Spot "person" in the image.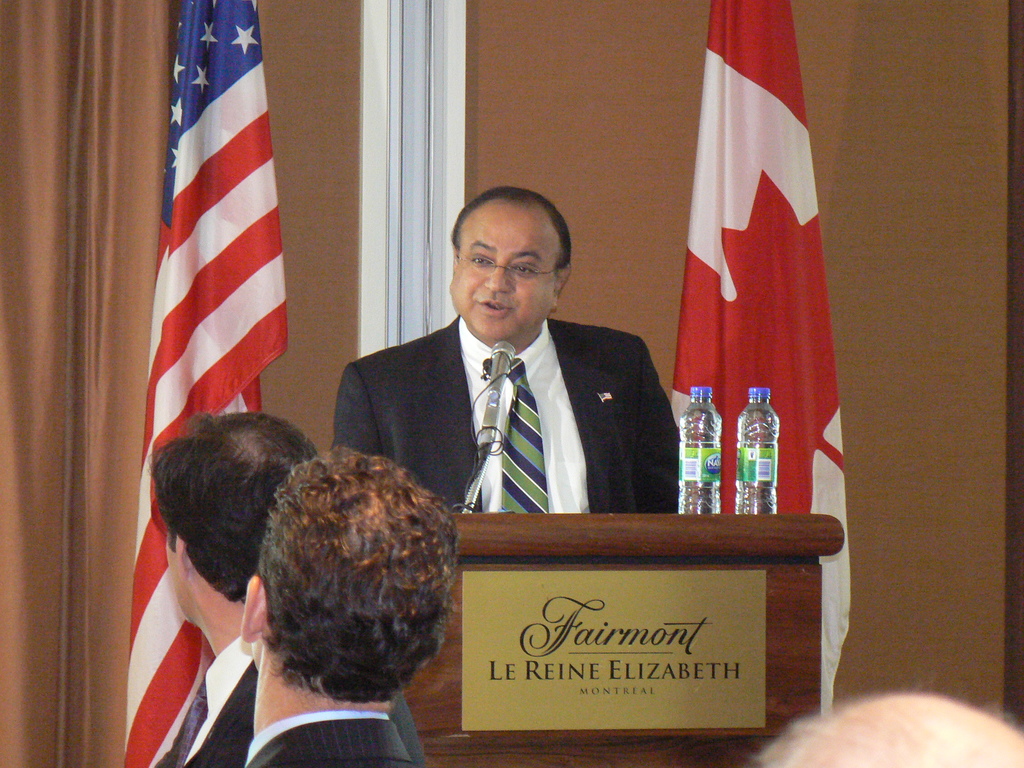
"person" found at [762,692,1023,767].
